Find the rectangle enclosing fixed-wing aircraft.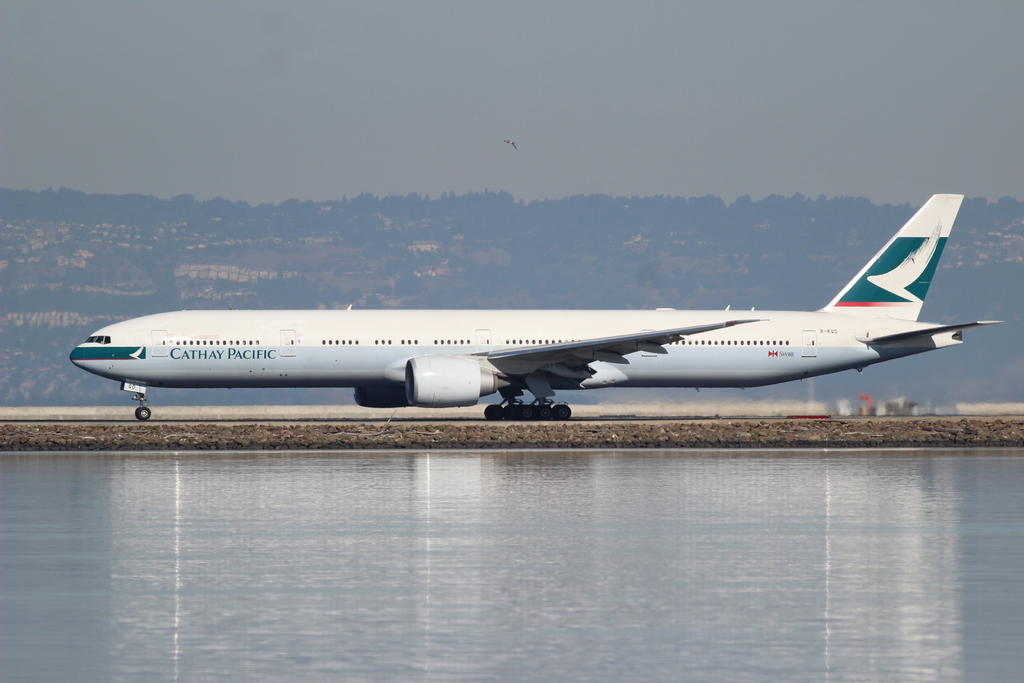
{"left": 72, "top": 190, "right": 1006, "bottom": 423}.
